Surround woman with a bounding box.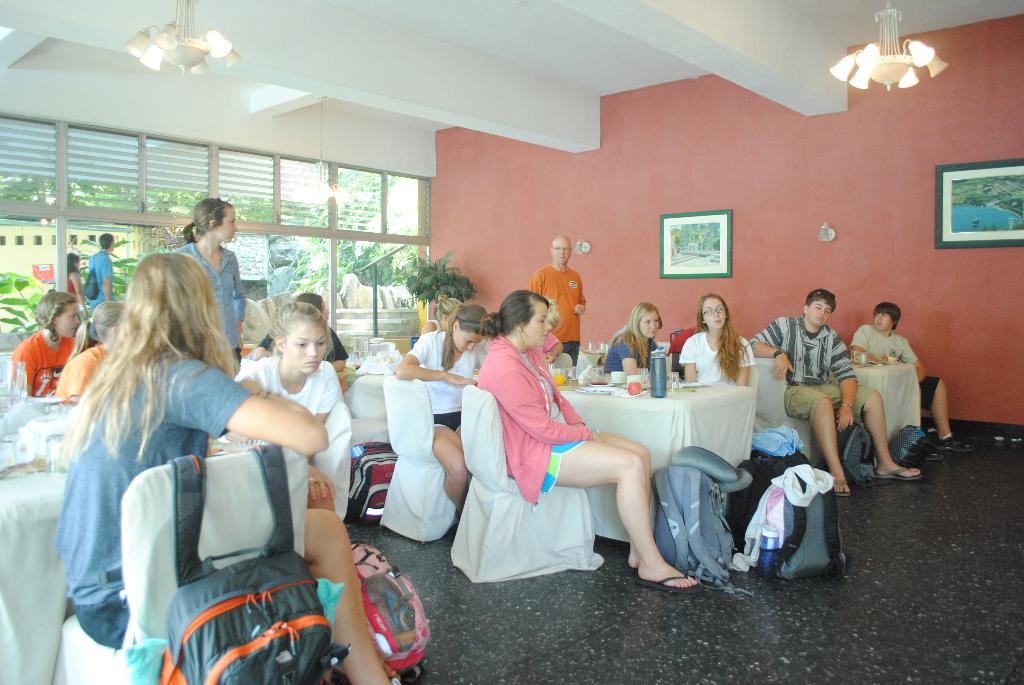
600,304,676,385.
